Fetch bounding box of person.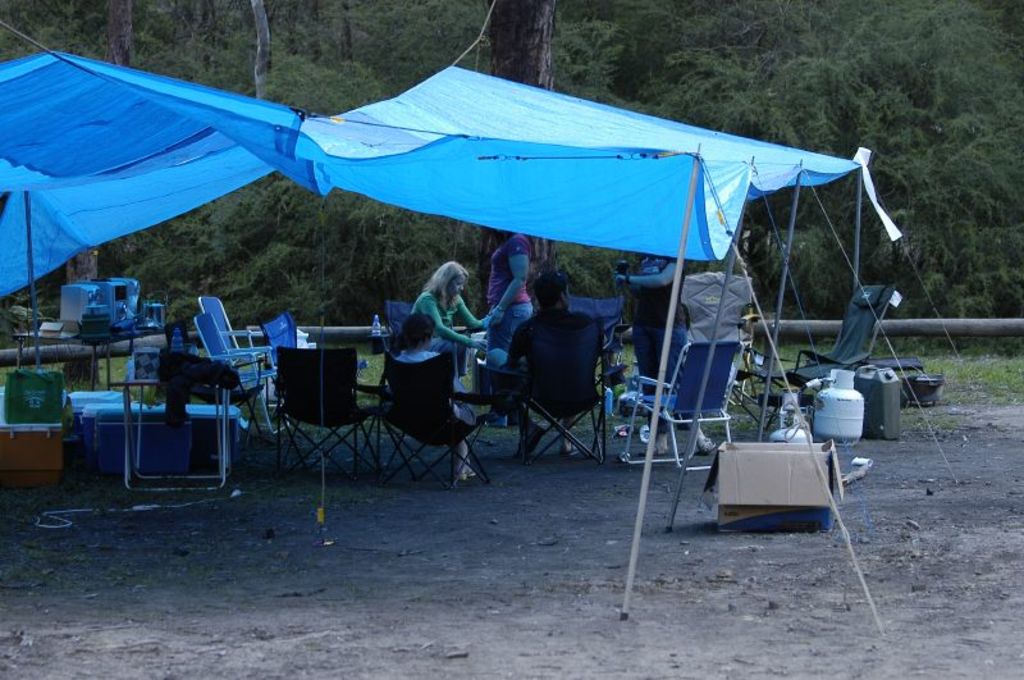
Bbox: (492, 266, 591, 451).
